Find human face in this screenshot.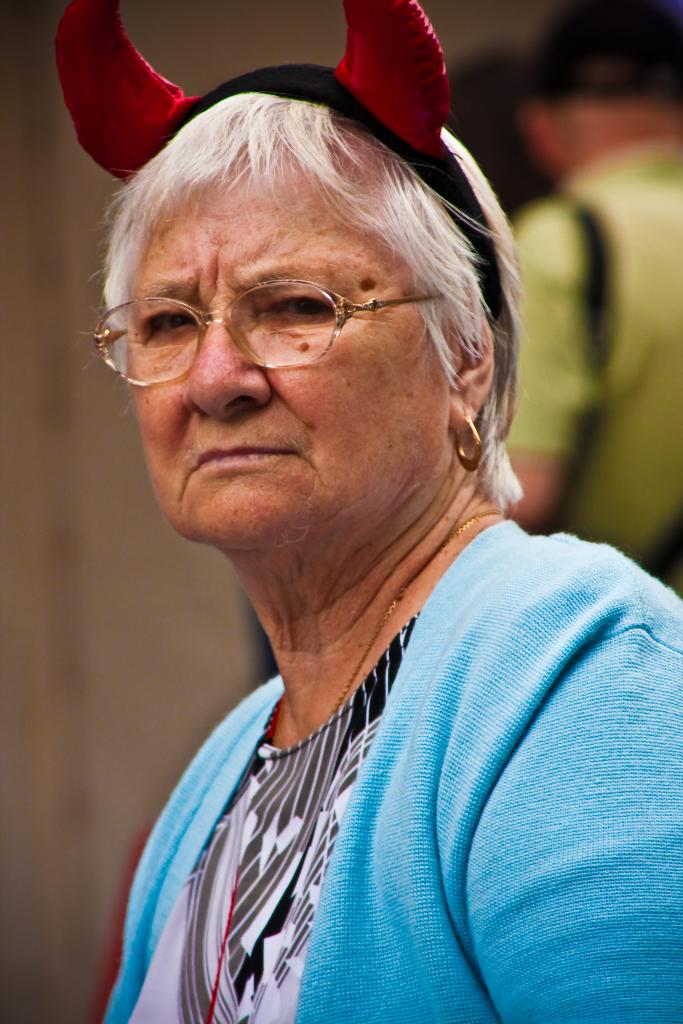
The bounding box for human face is l=122, t=150, r=443, b=538.
